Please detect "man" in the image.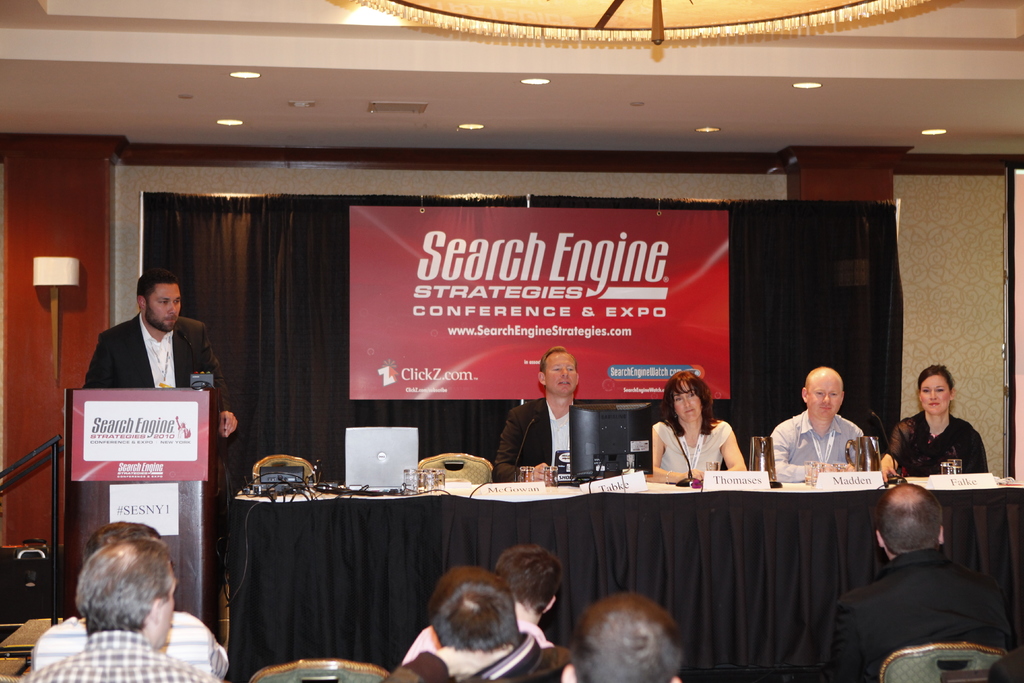
<bbox>825, 488, 1019, 673</bbox>.
